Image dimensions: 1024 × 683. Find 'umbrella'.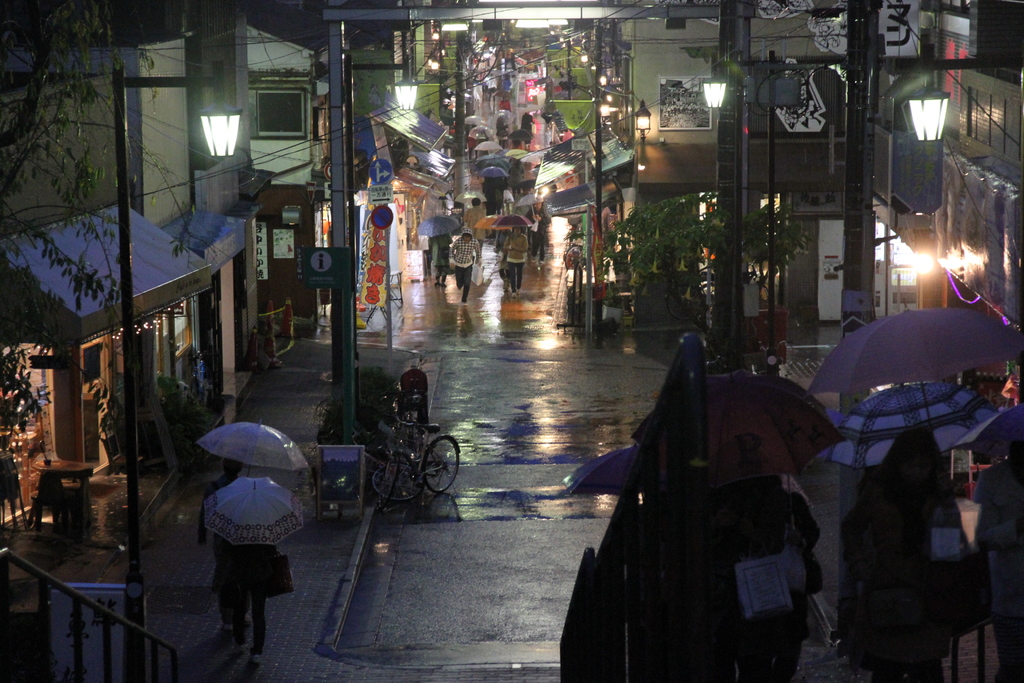
bbox=[492, 218, 531, 233].
